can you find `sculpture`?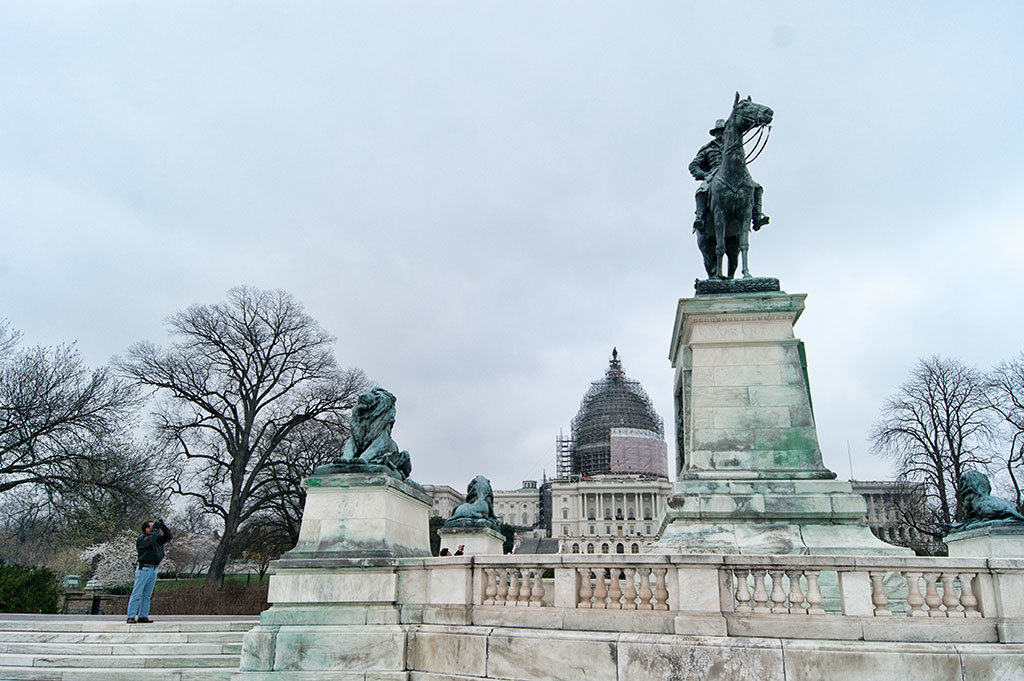
Yes, bounding box: 950,464,1023,533.
